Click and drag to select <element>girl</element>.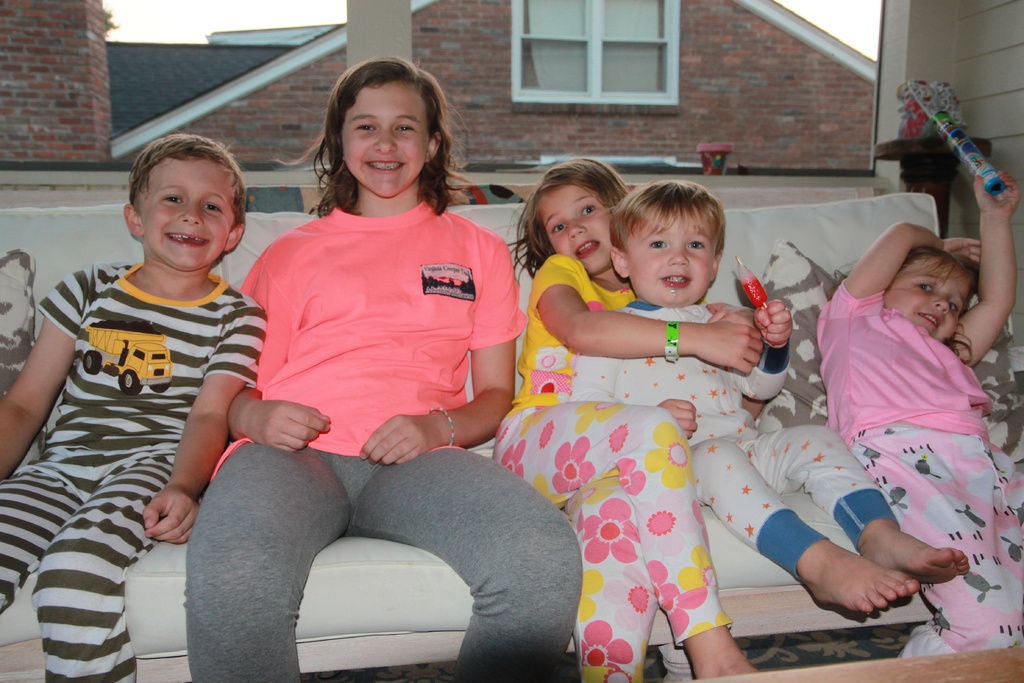
Selection: BBox(498, 165, 758, 682).
